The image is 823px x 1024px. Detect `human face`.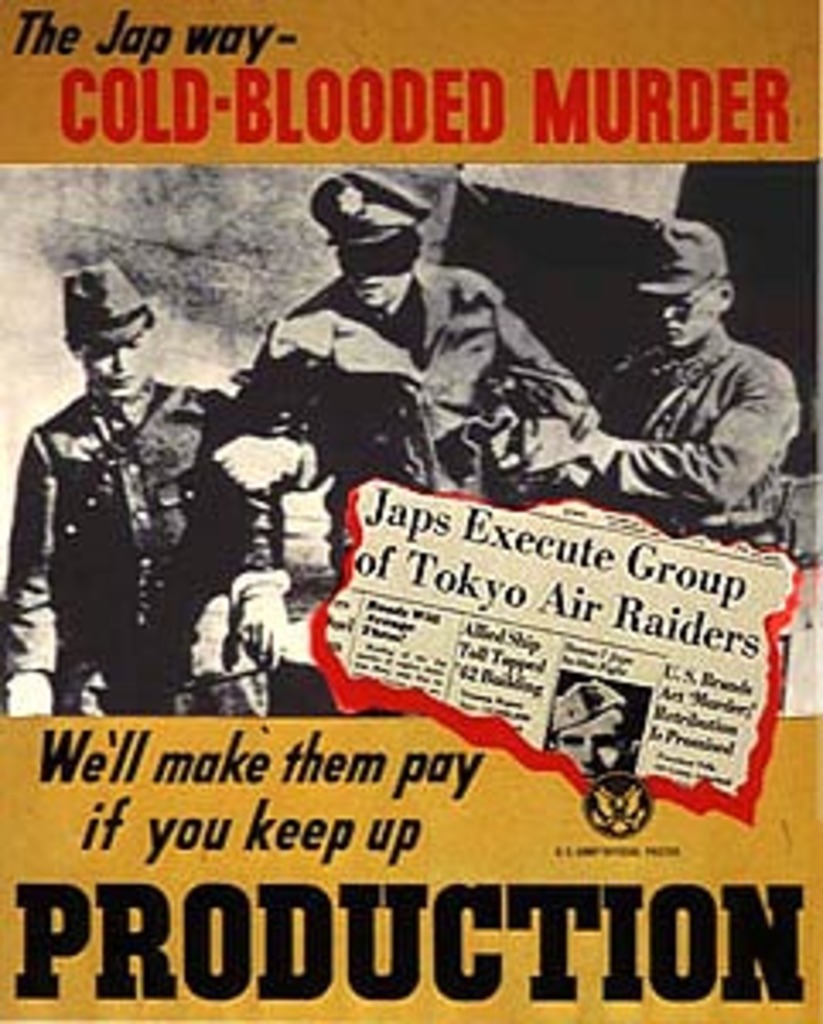
Detection: l=85, t=348, r=150, b=396.
